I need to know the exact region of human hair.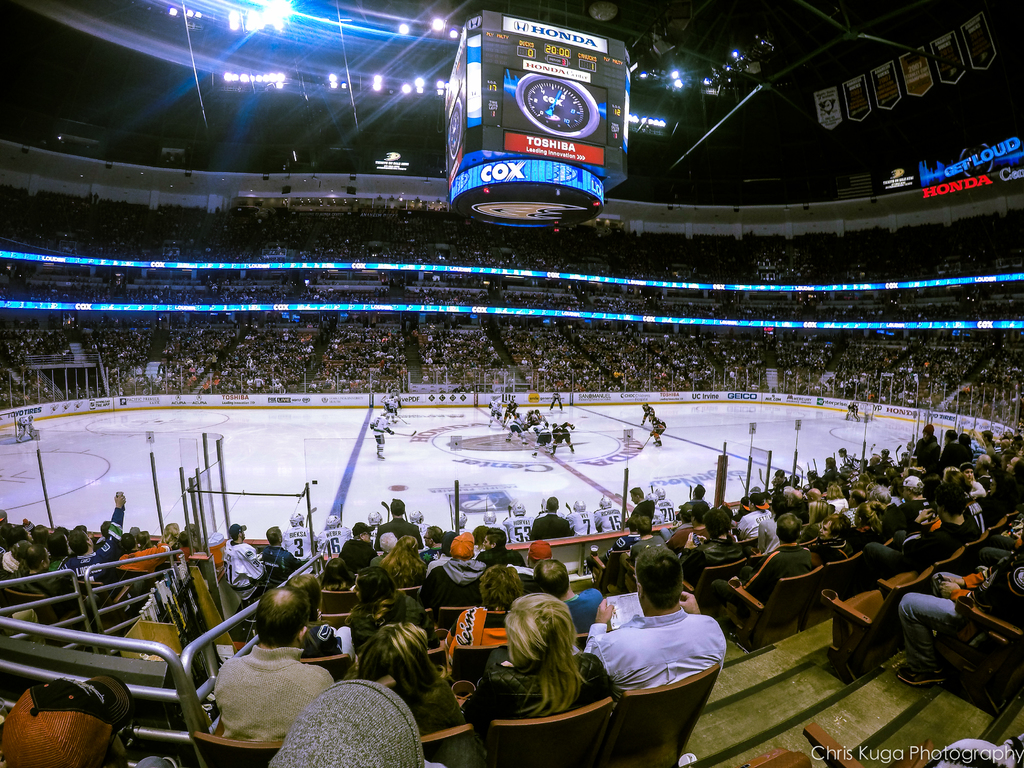
Region: (left=858, top=501, right=888, bottom=536).
